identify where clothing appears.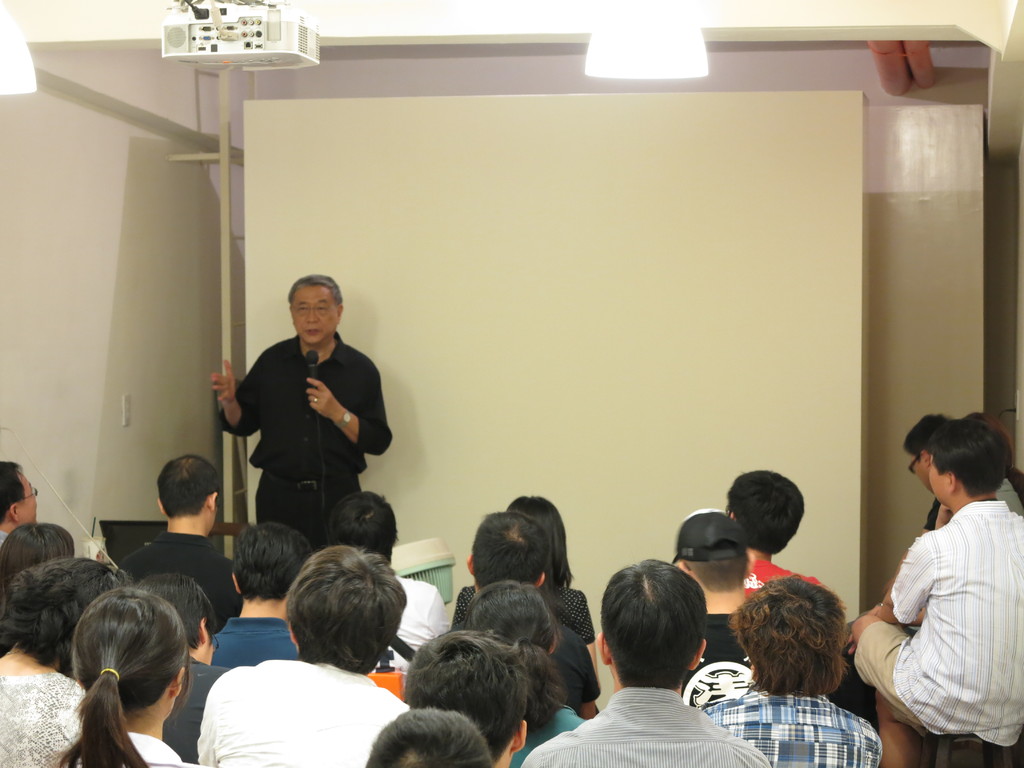
Appears at 742,549,820,602.
